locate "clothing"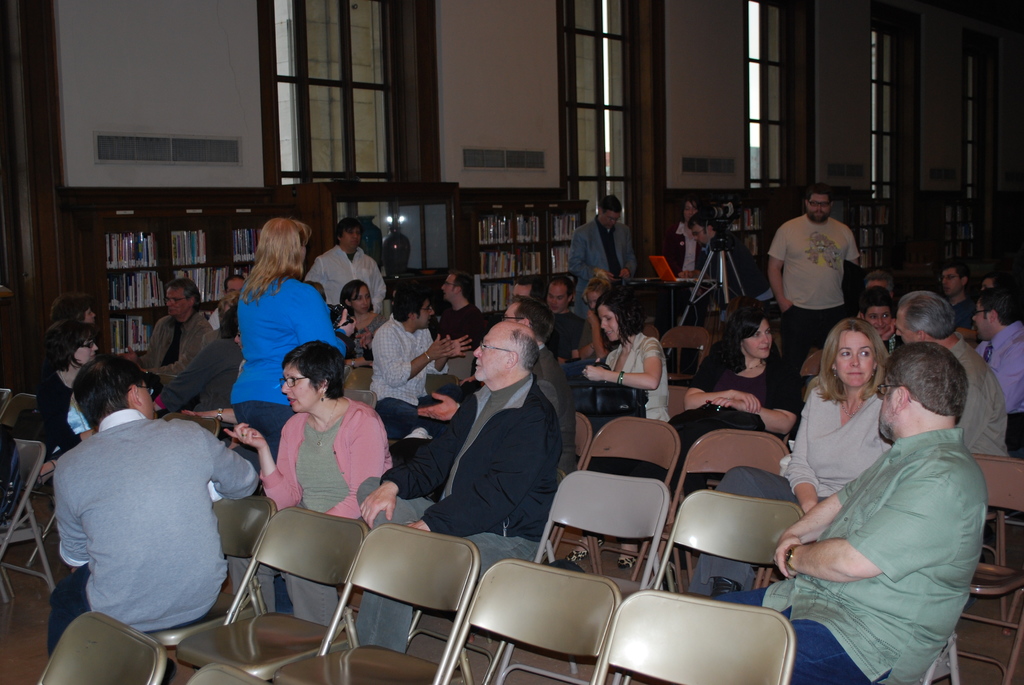
bbox=[41, 377, 253, 649]
